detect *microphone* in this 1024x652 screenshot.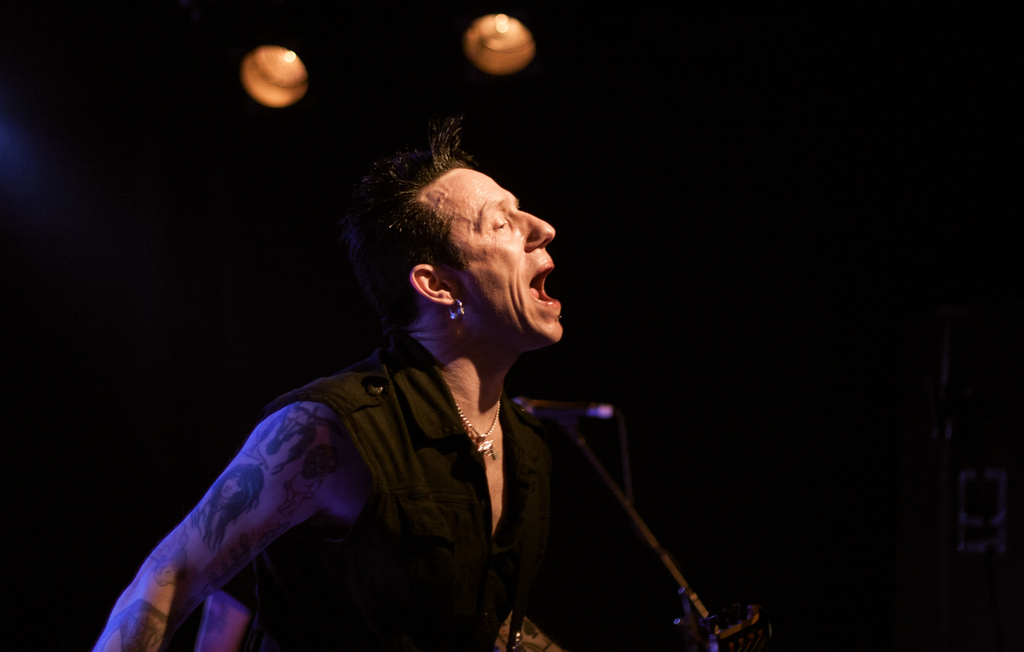
Detection: left=510, top=398, right=611, bottom=416.
